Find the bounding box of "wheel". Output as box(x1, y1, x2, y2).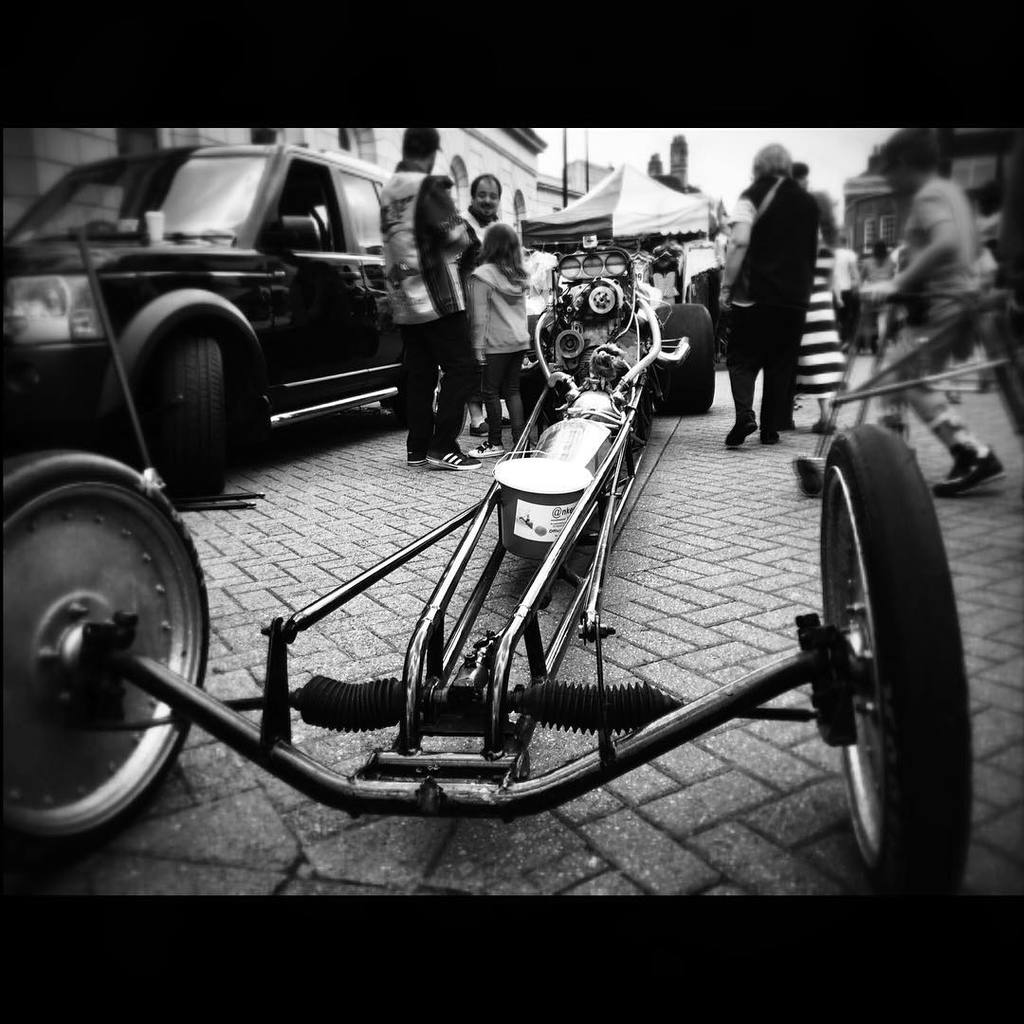
box(662, 303, 717, 410).
